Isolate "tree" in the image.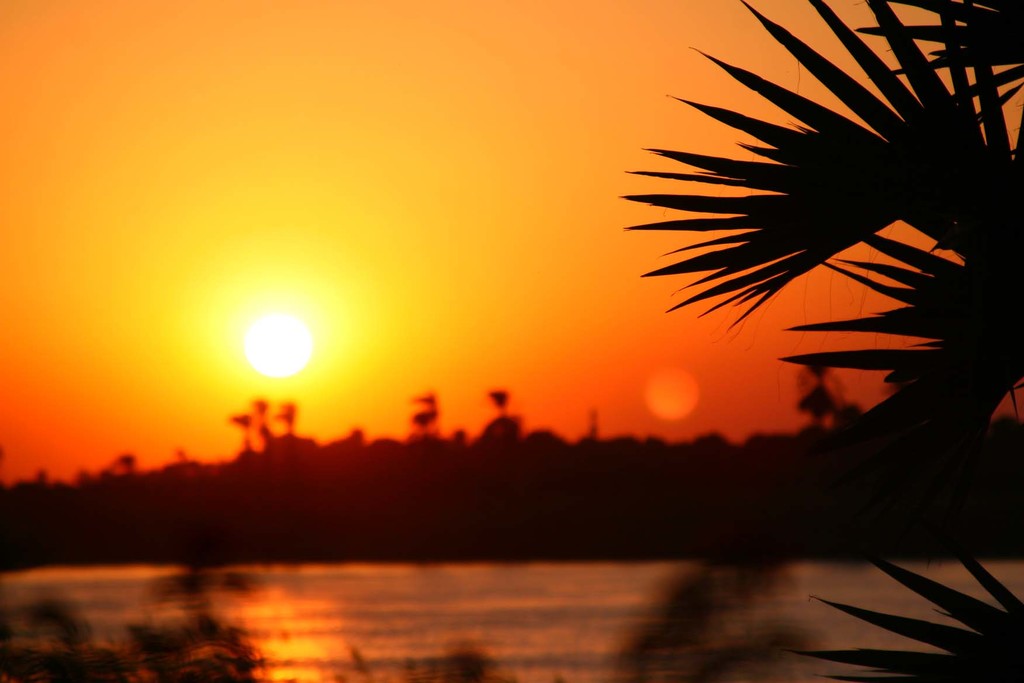
Isolated region: box(620, 0, 1023, 682).
